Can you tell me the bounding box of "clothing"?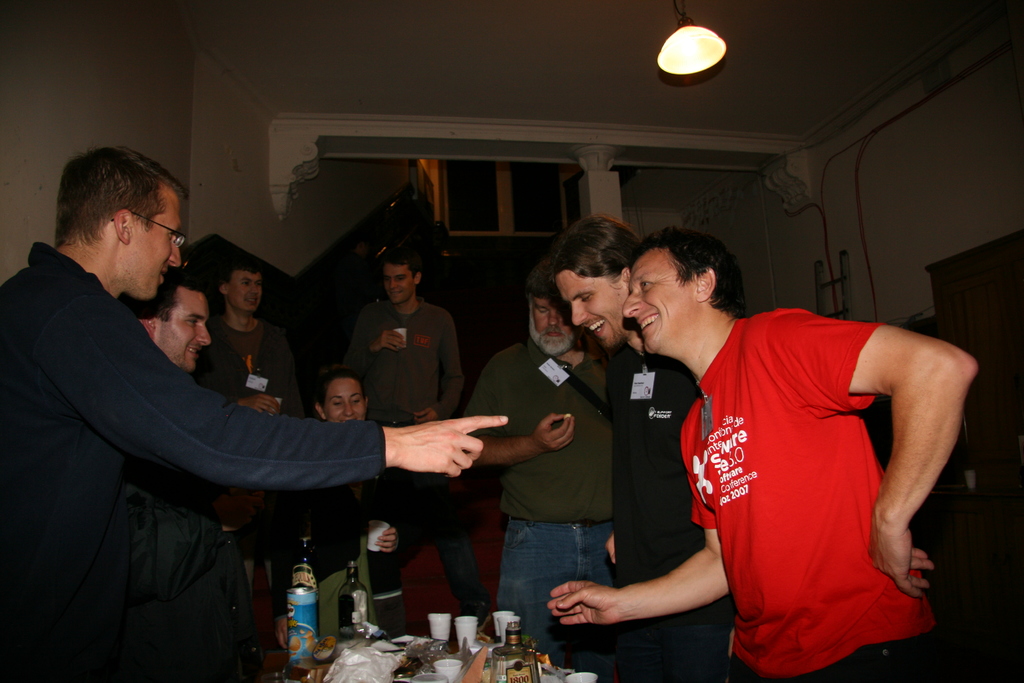
left=460, top=345, right=616, bottom=682.
